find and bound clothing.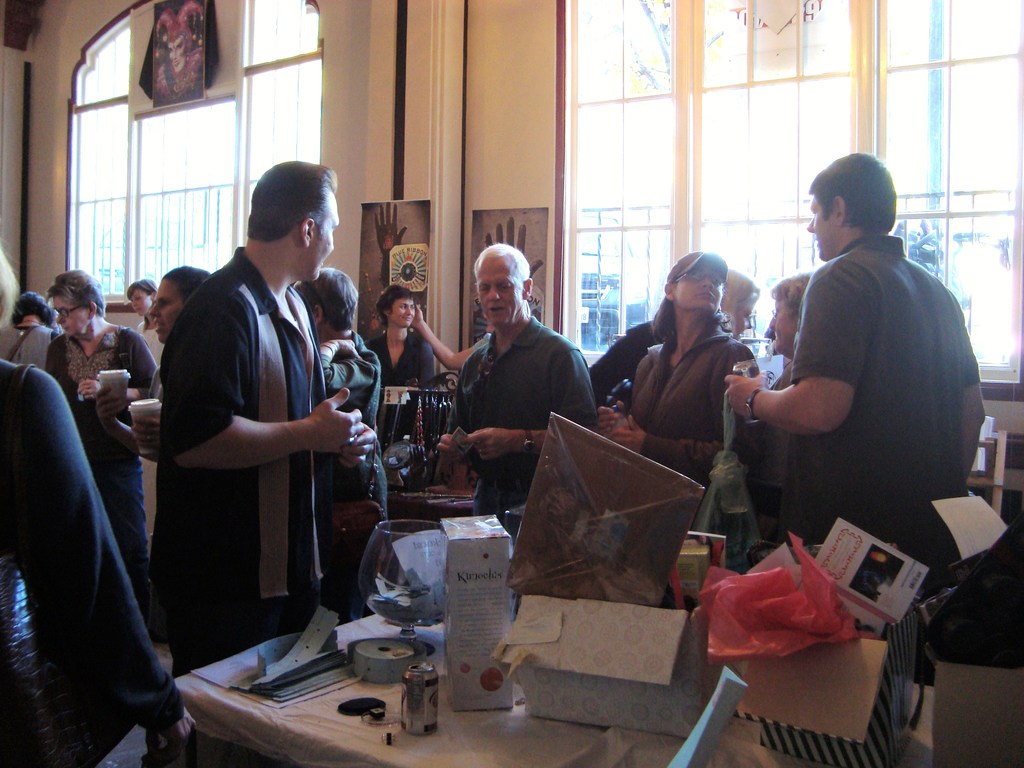
Bound: x1=132 y1=316 x2=171 y2=371.
